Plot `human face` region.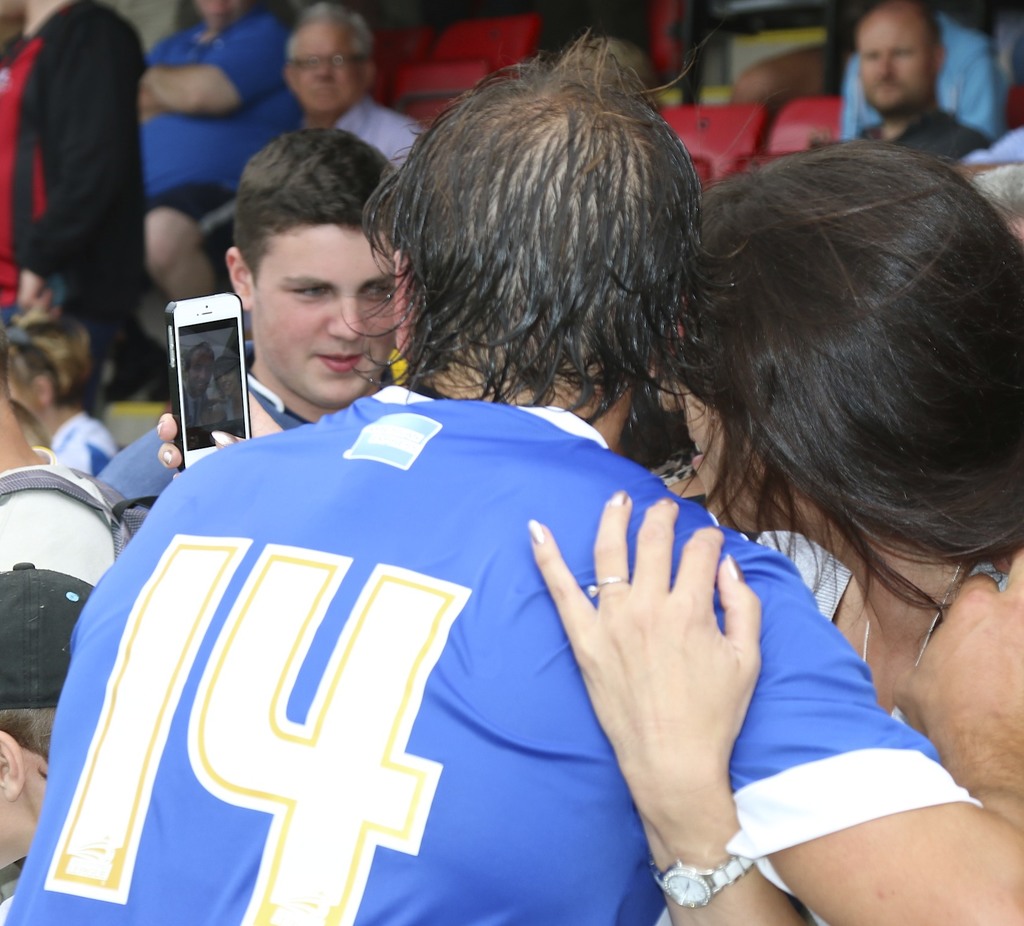
Plotted at region(248, 236, 394, 403).
